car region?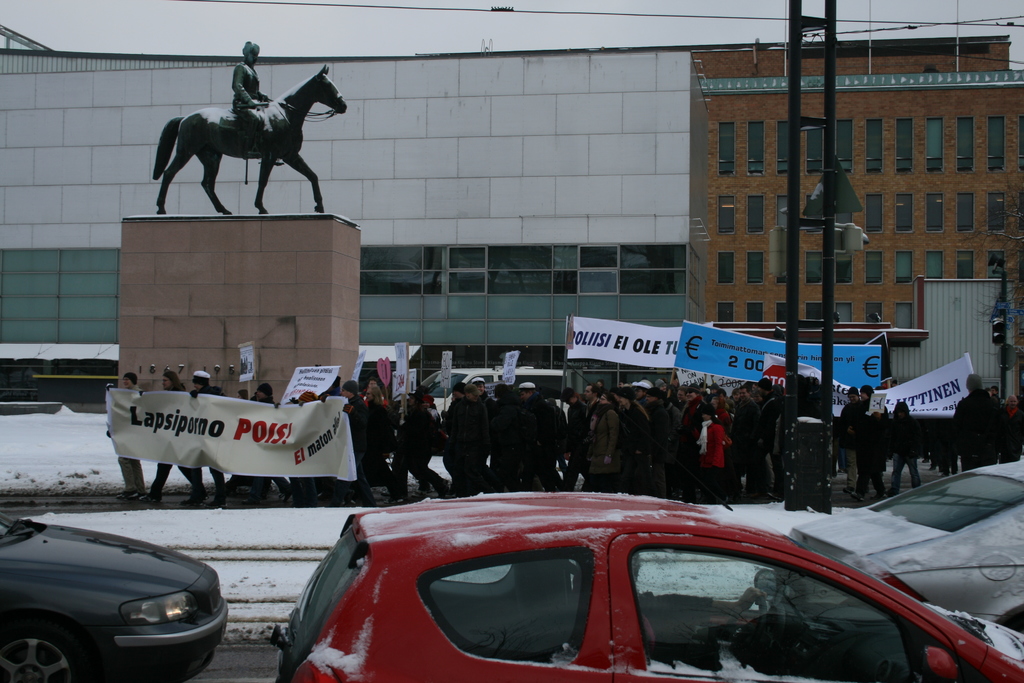
0:511:230:682
